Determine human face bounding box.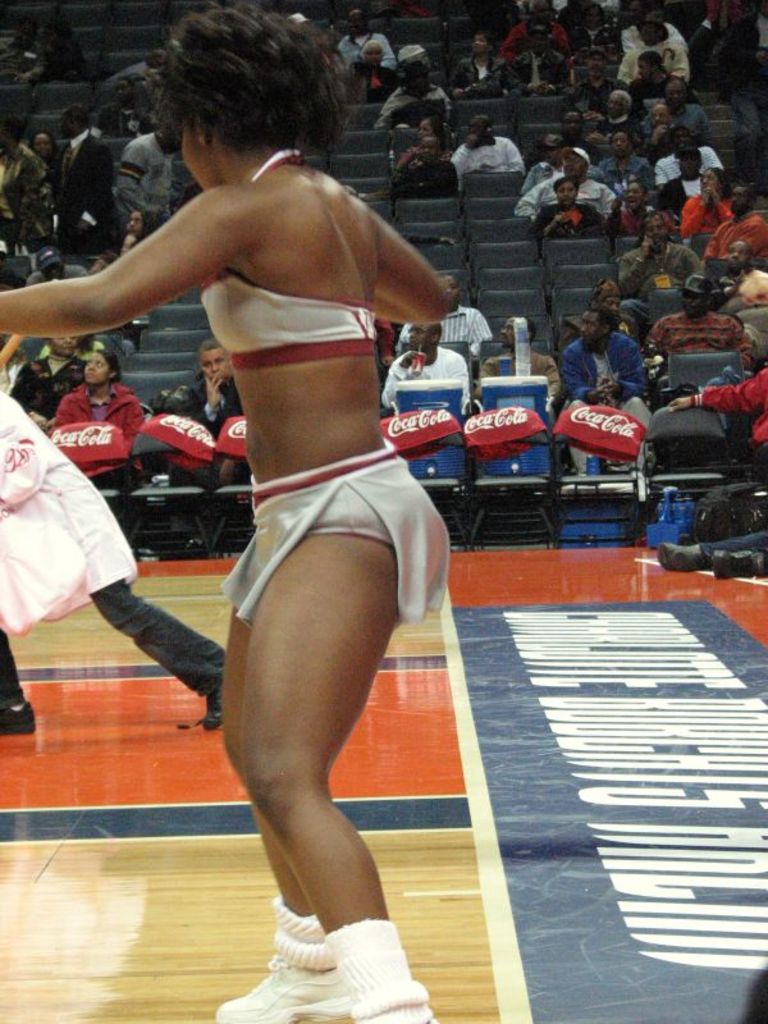
Determined: pyautogui.locateOnScreen(180, 124, 201, 182).
